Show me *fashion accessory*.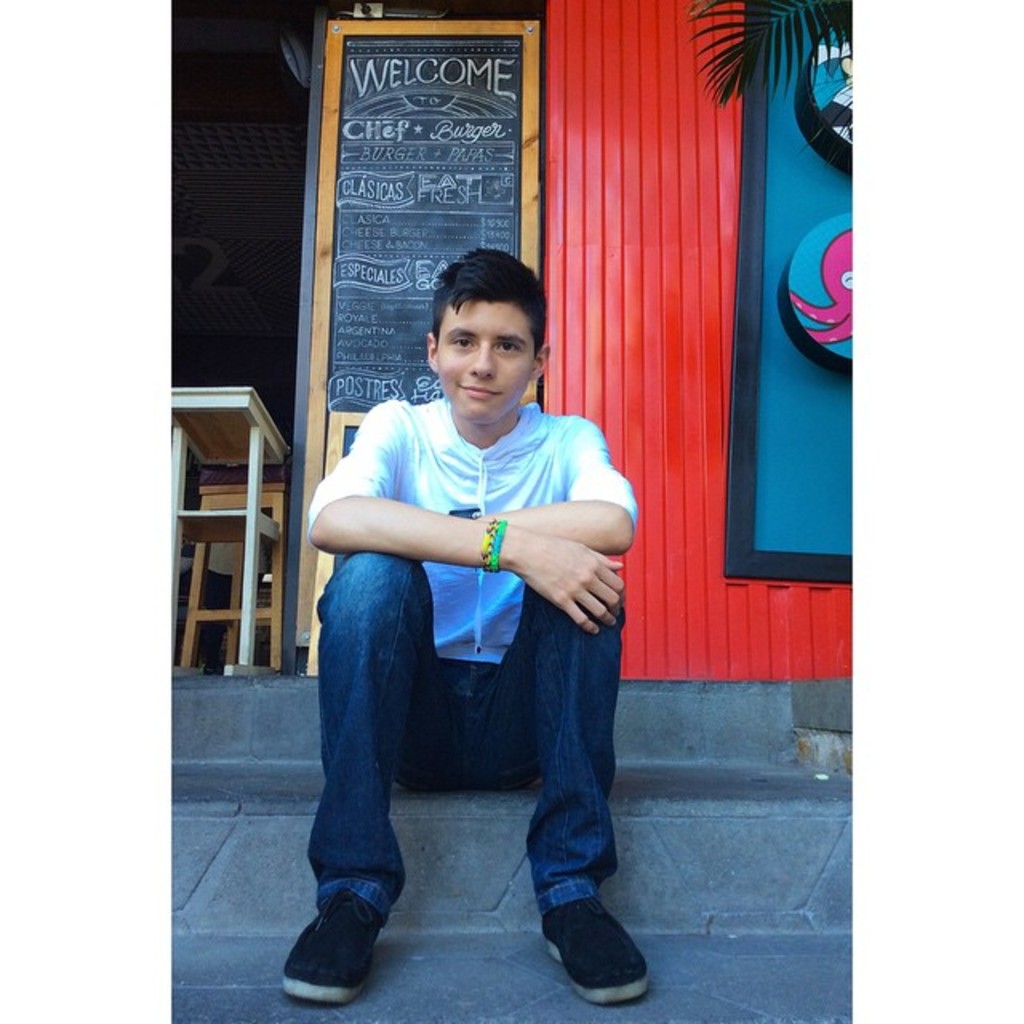
*fashion accessory* is here: 478 512 507 574.
